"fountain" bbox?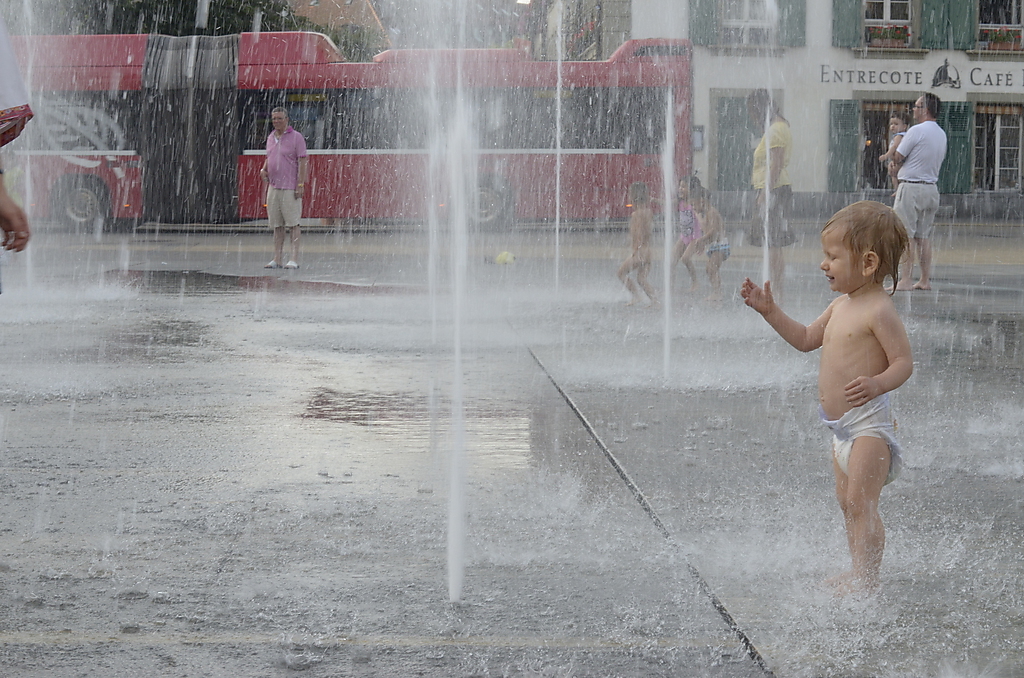
0 0 1023 677
